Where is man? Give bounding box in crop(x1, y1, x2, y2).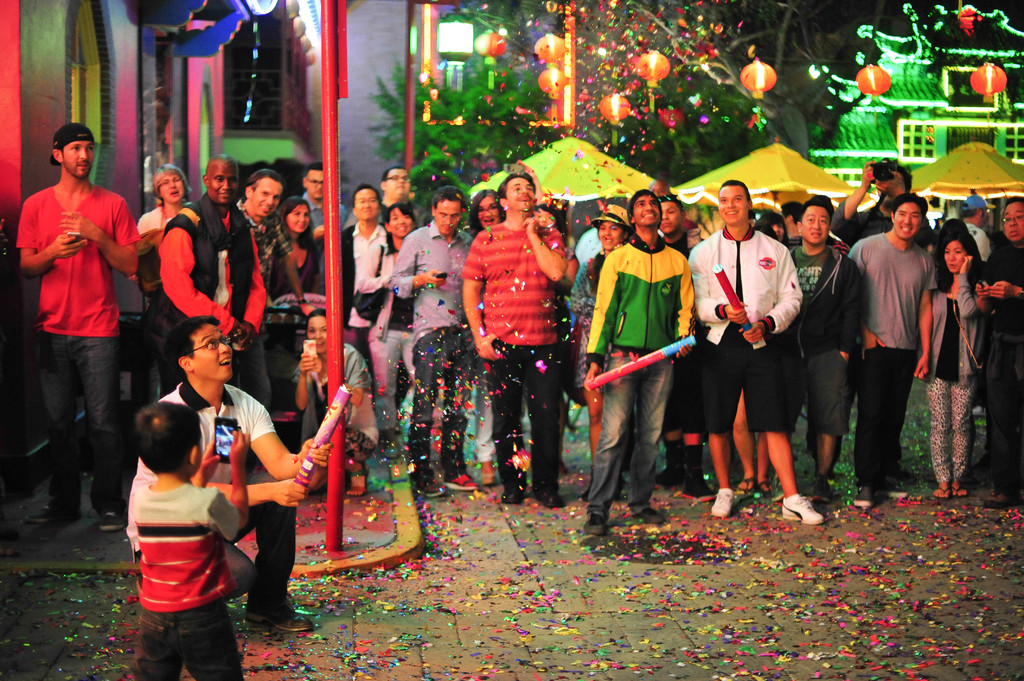
crop(580, 191, 693, 538).
